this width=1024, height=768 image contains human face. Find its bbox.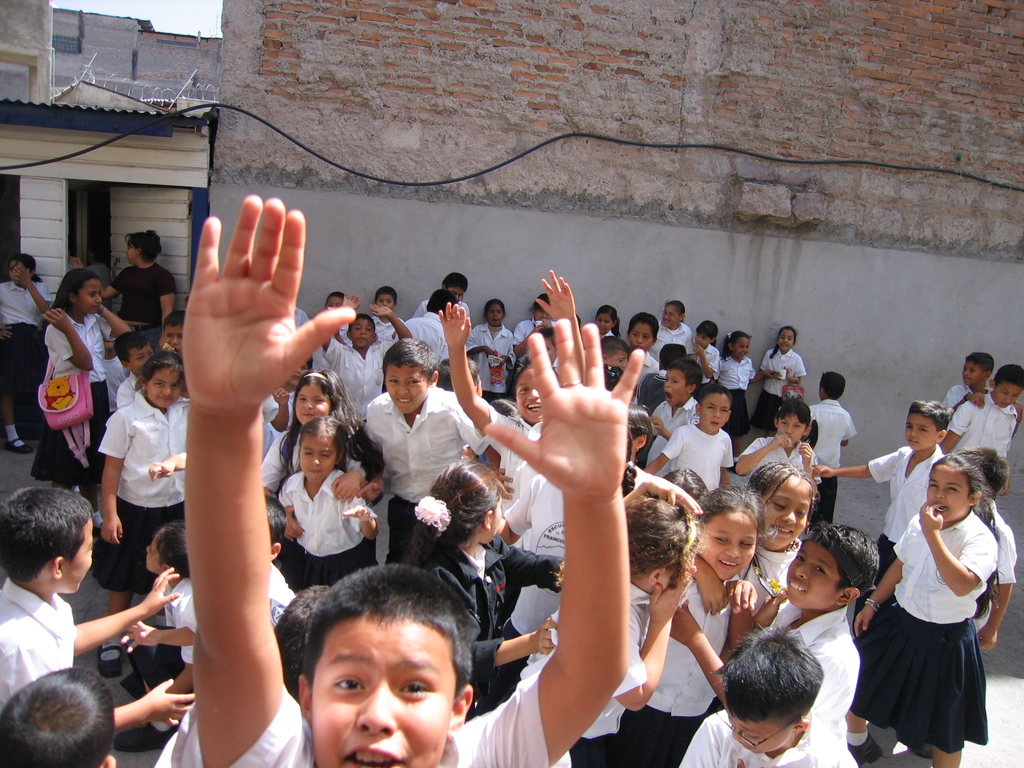
627/321/656/355.
